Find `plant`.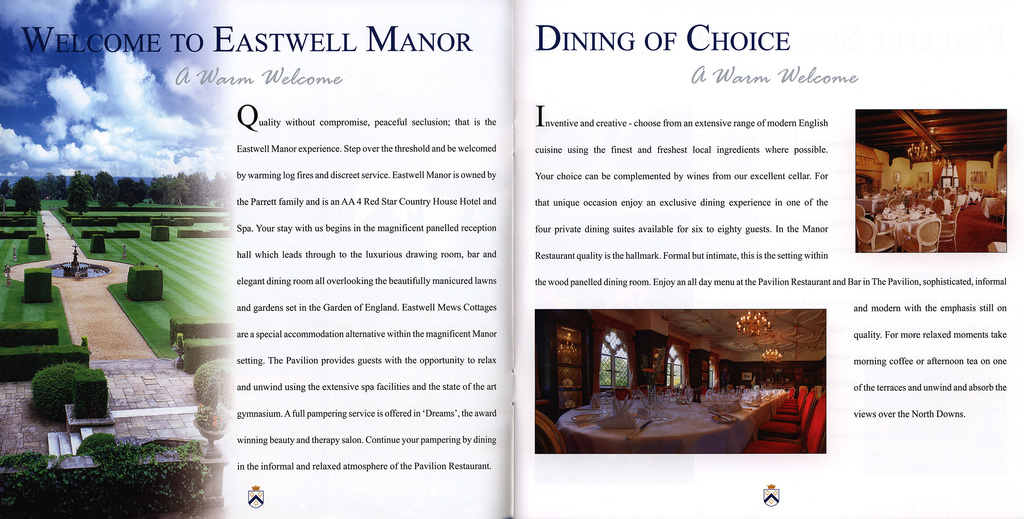
[0, 445, 225, 518].
